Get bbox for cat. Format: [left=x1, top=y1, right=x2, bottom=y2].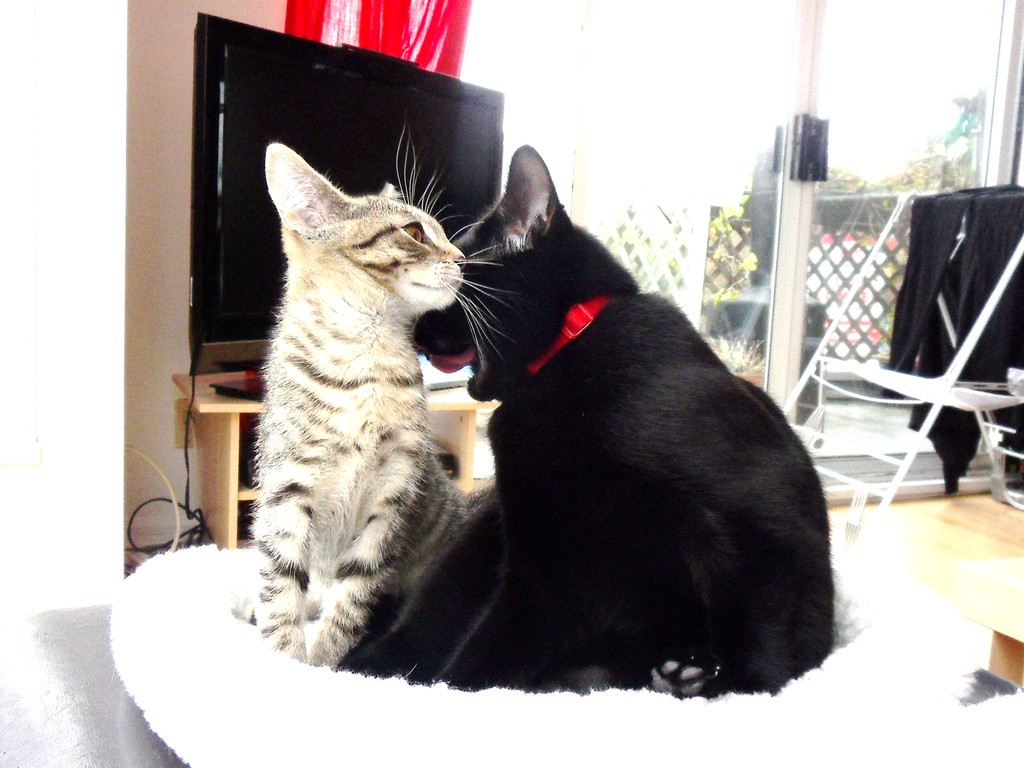
[left=340, top=144, right=834, bottom=702].
